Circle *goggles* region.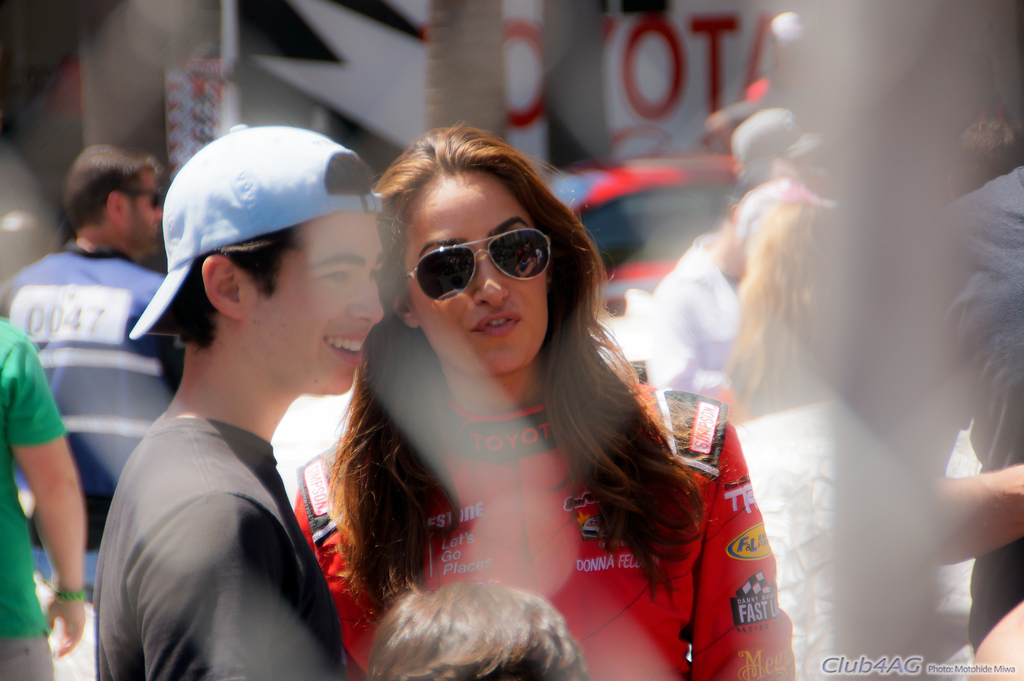
Region: [left=116, top=188, right=163, bottom=211].
